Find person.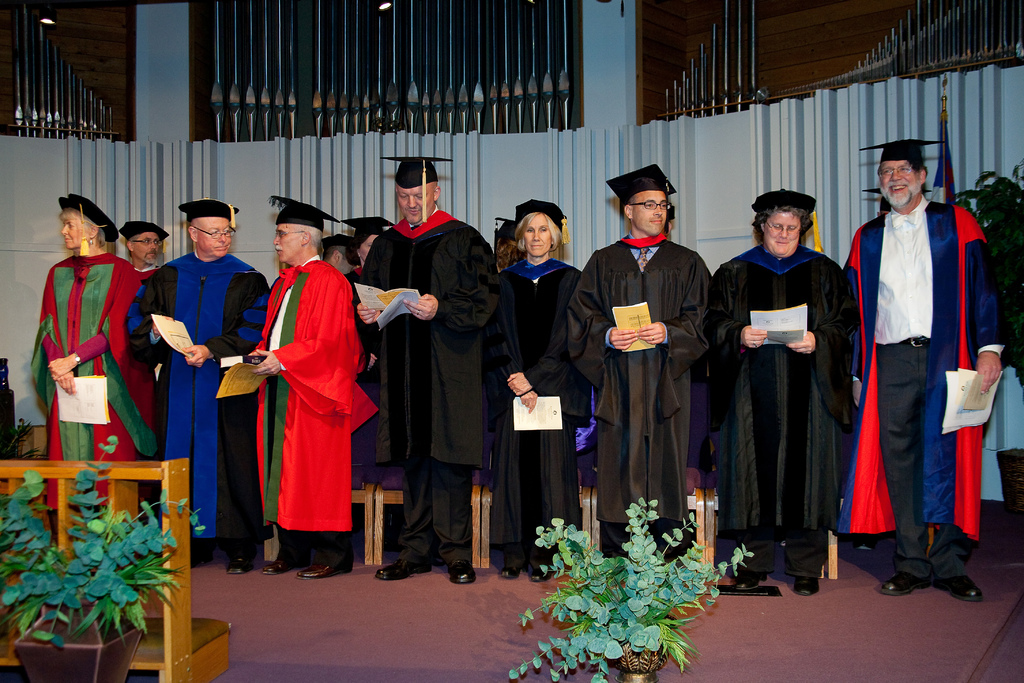
left=27, top=189, right=156, bottom=516.
